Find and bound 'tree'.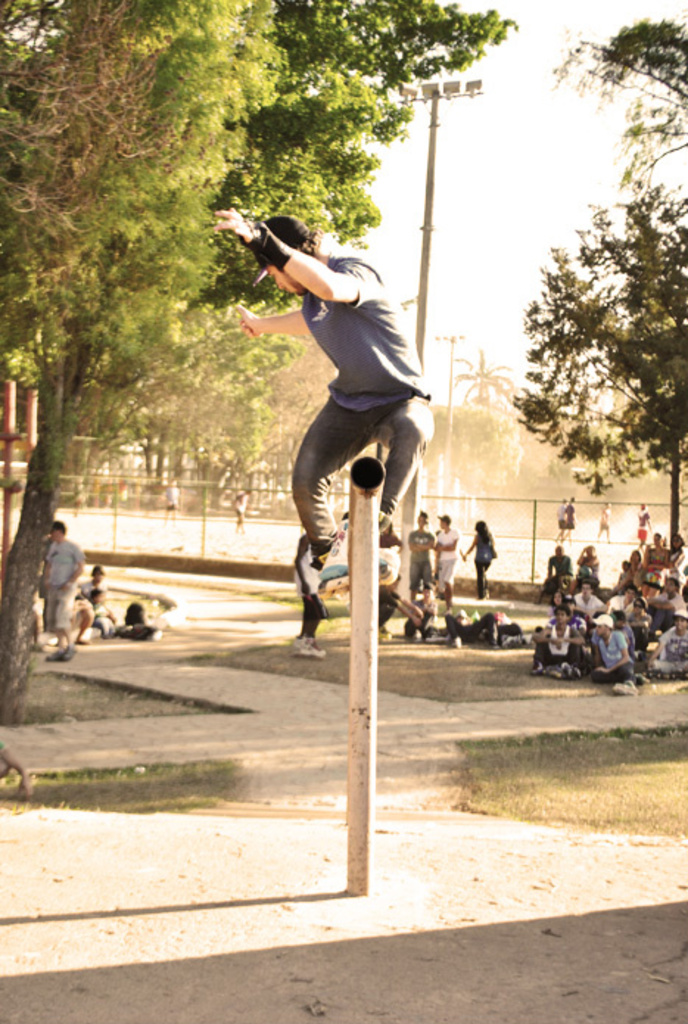
Bound: [162, 0, 510, 339].
